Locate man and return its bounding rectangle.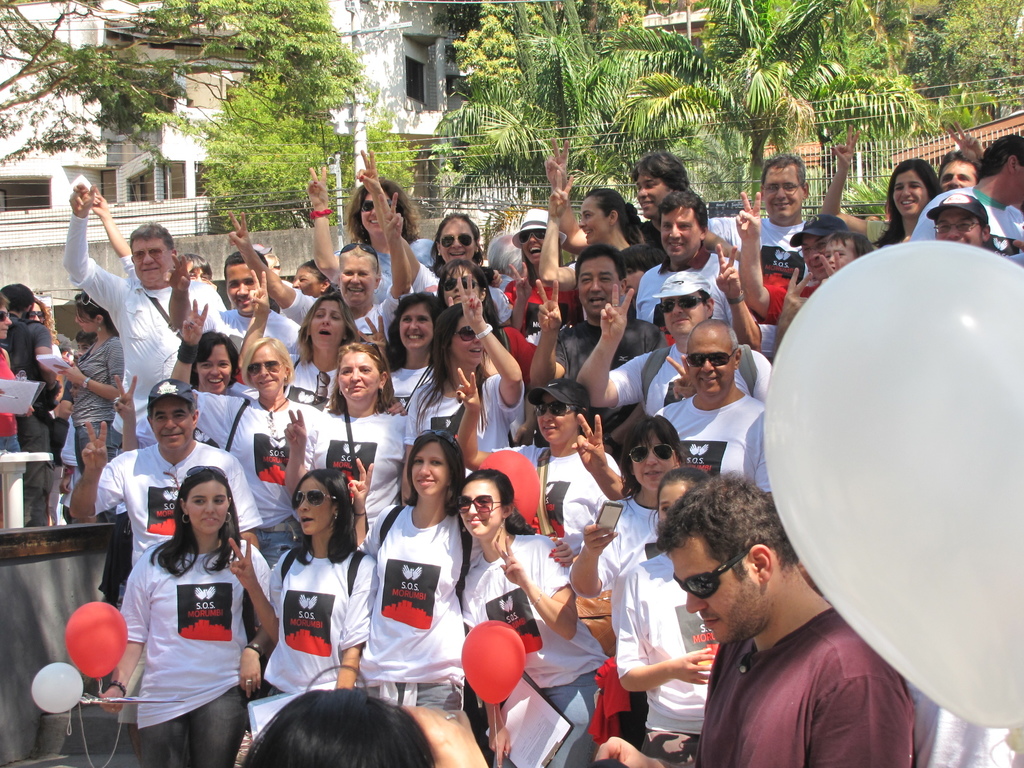
[x1=222, y1=242, x2=313, y2=365].
